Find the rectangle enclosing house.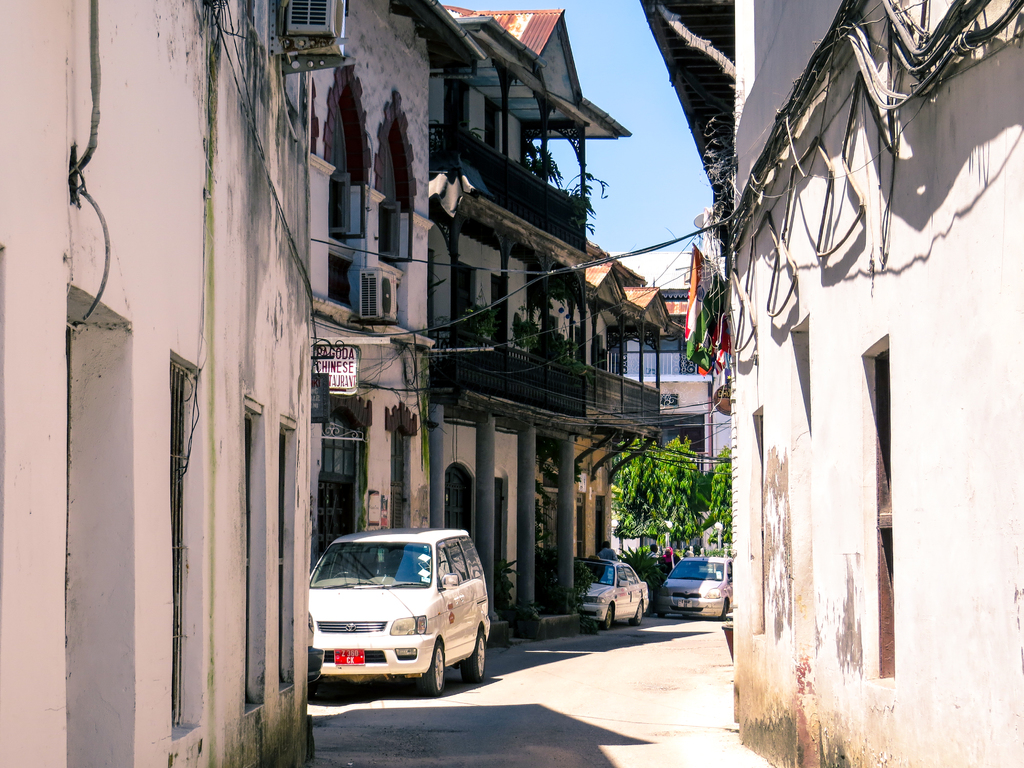
locate(641, 0, 1023, 767).
